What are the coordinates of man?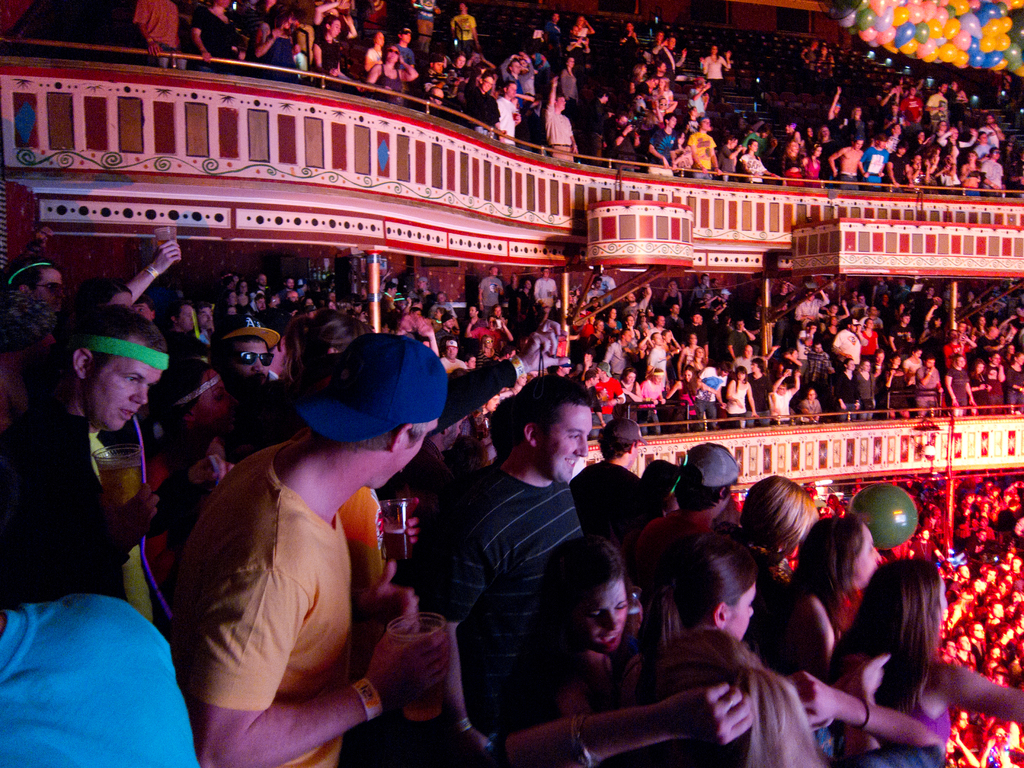
Rect(174, 333, 447, 767).
